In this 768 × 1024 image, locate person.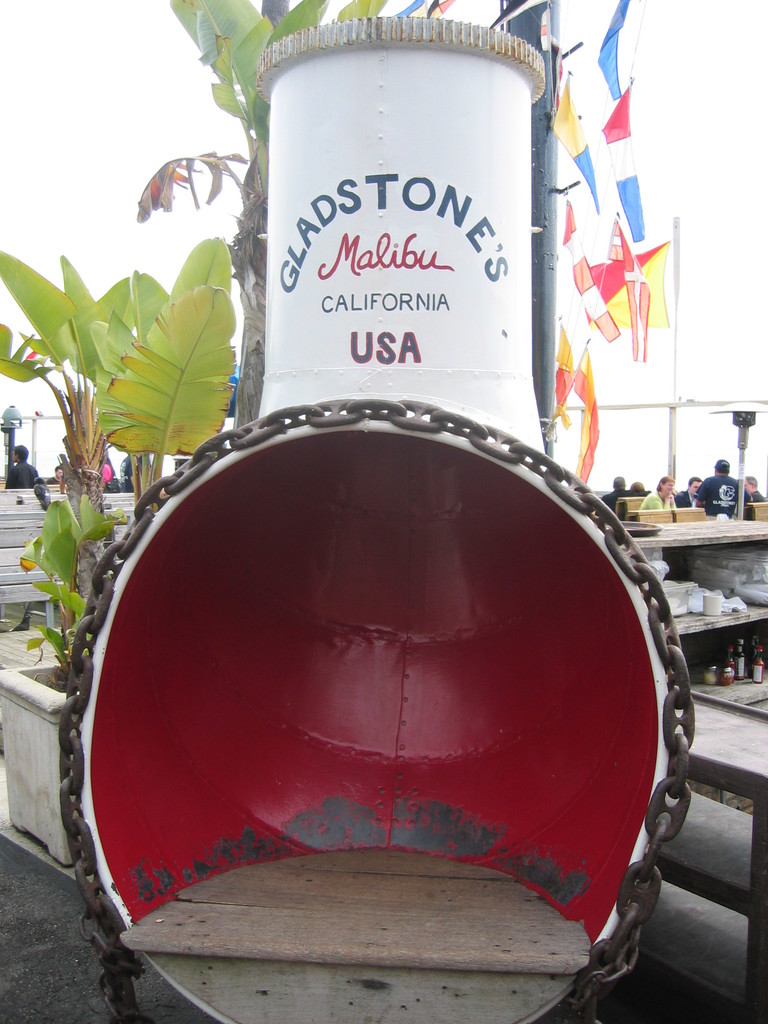
Bounding box: bbox=[670, 478, 707, 501].
